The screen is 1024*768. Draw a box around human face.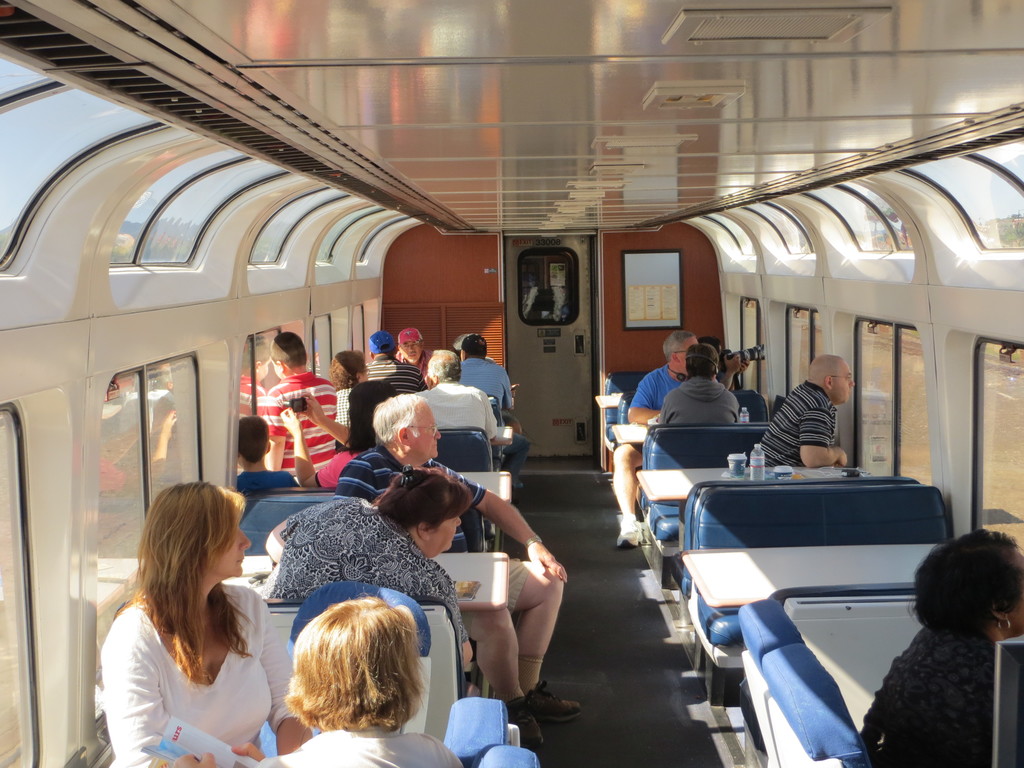
267, 360, 282, 378.
